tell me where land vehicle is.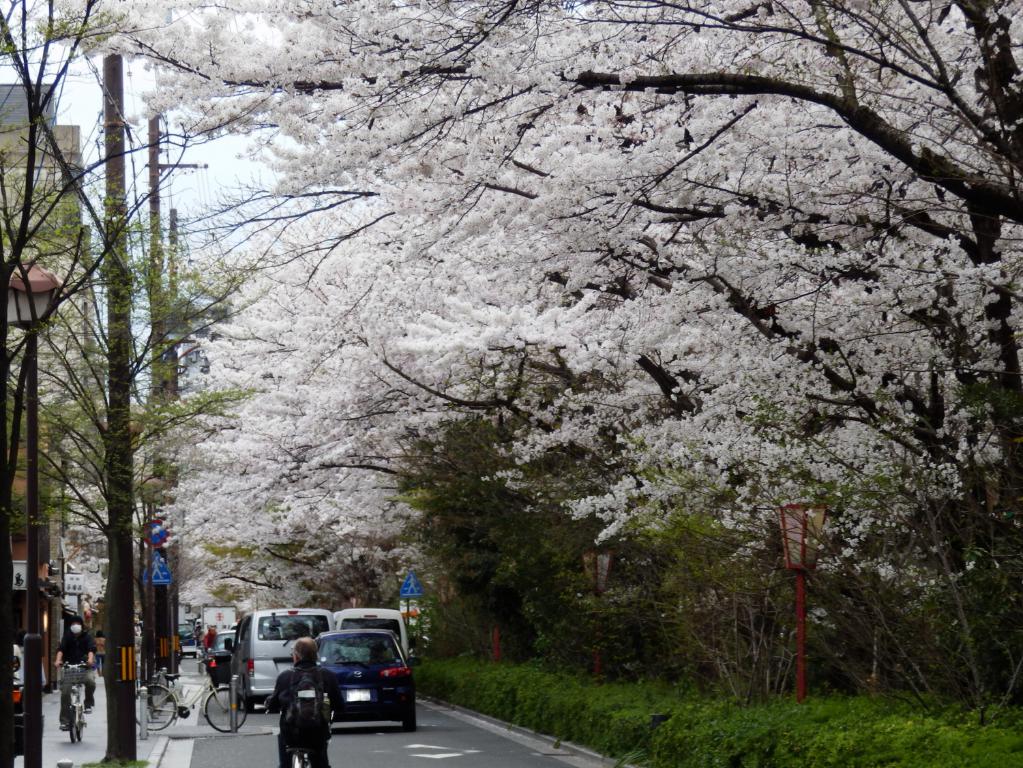
land vehicle is at (left=211, top=630, right=237, bottom=653).
